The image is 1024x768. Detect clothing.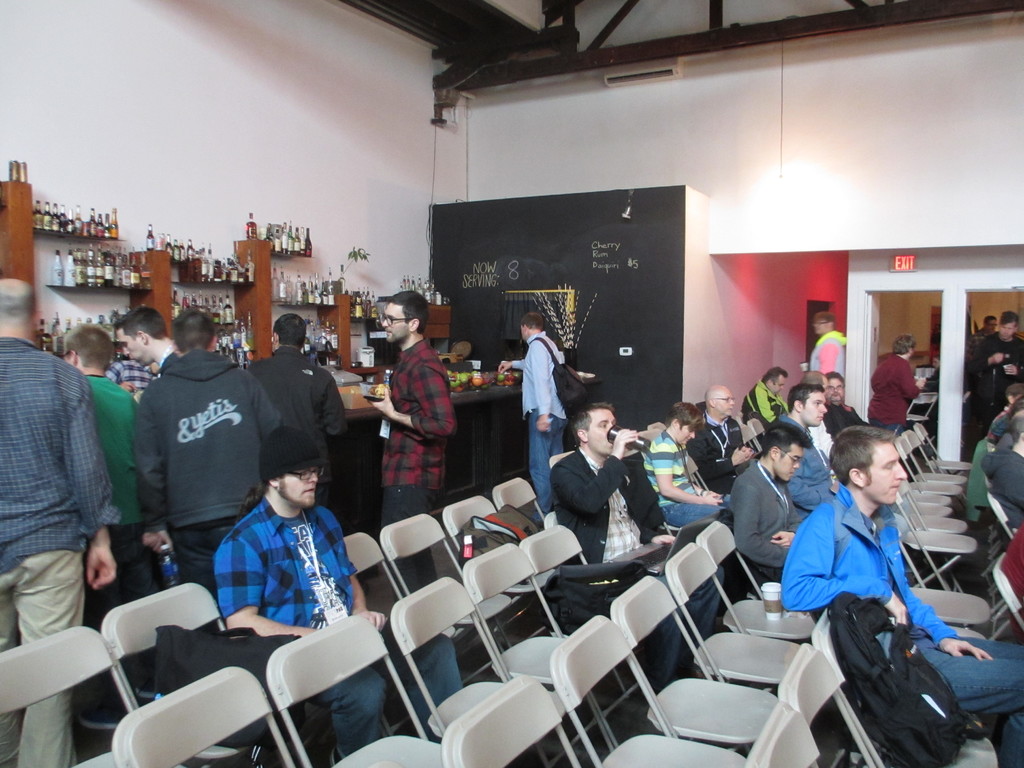
Detection: bbox(804, 325, 849, 382).
